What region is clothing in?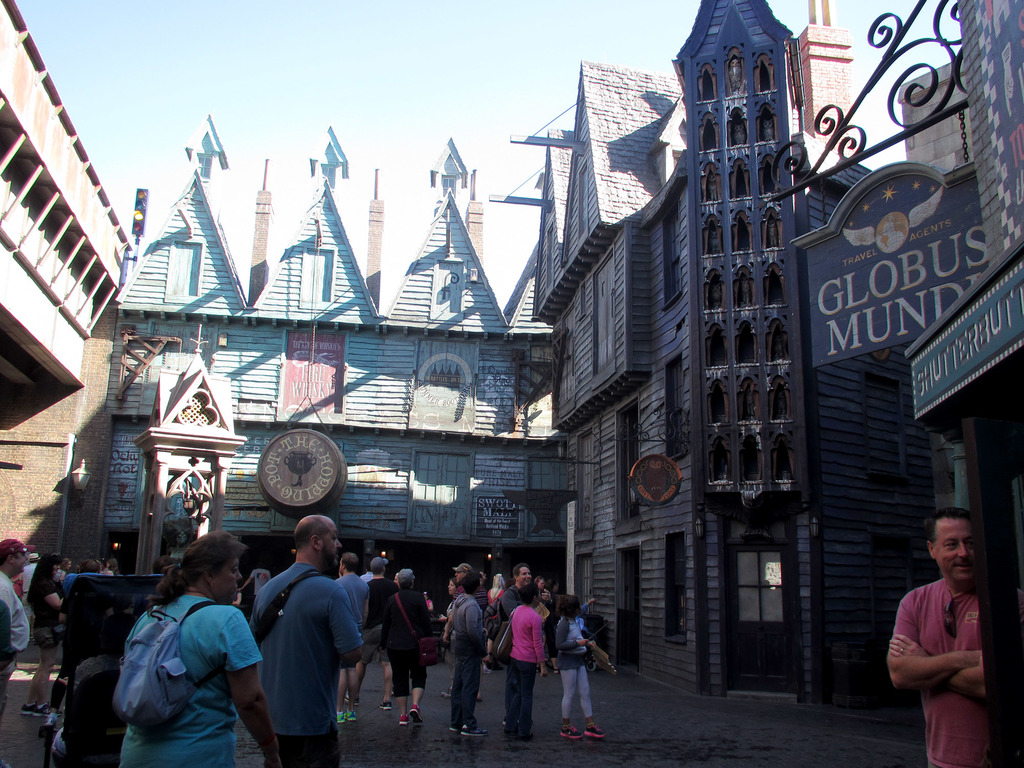
box=[449, 590, 486, 719].
